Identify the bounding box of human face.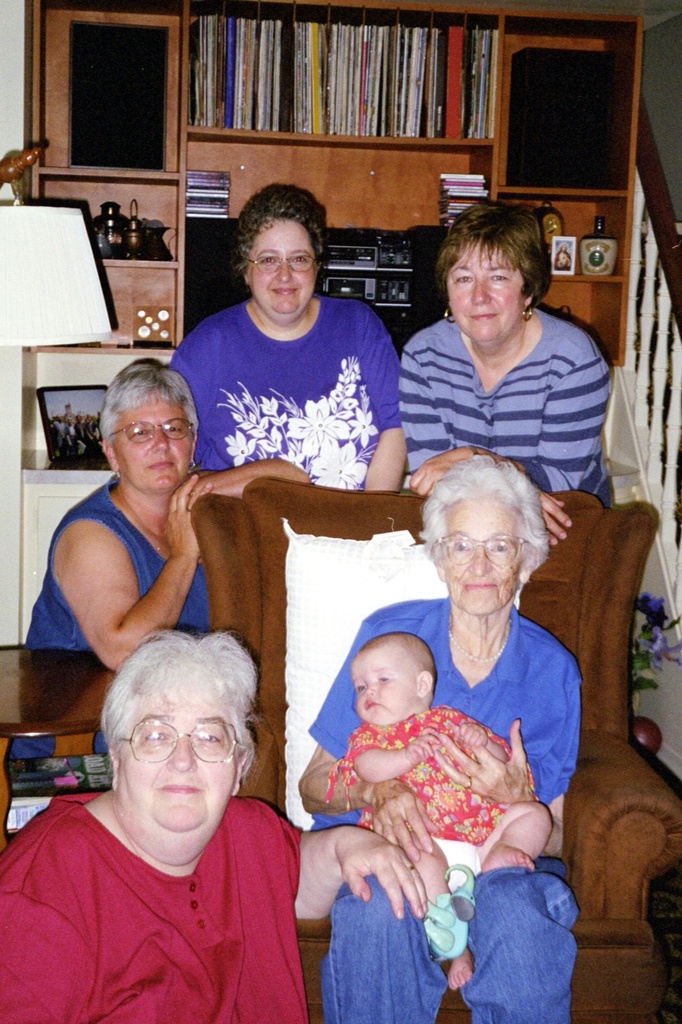
select_region(442, 493, 528, 612).
